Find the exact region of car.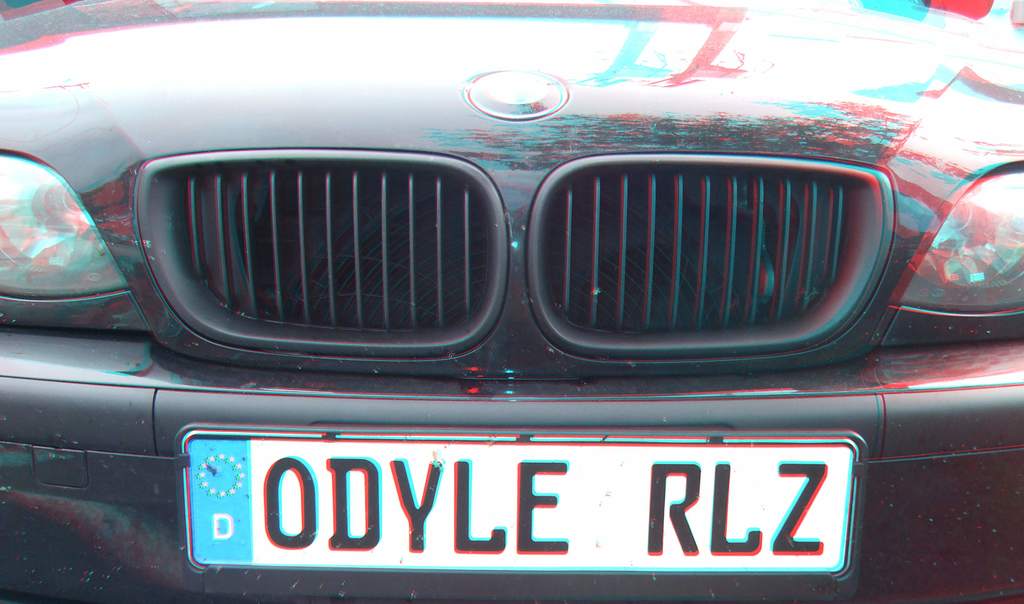
Exact region: x1=12, y1=54, x2=988, y2=592.
